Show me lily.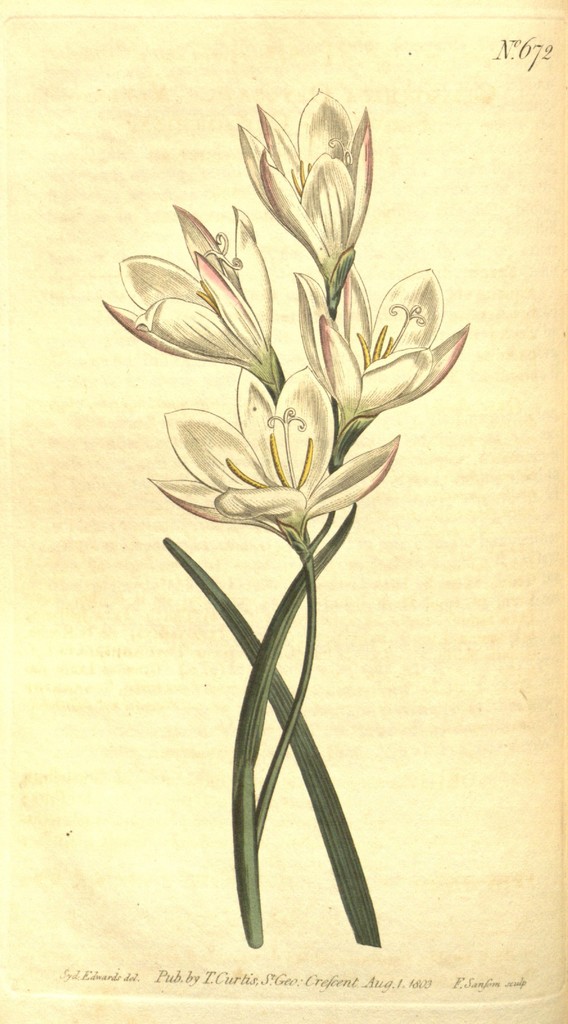
lily is here: <region>149, 365, 398, 548</region>.
